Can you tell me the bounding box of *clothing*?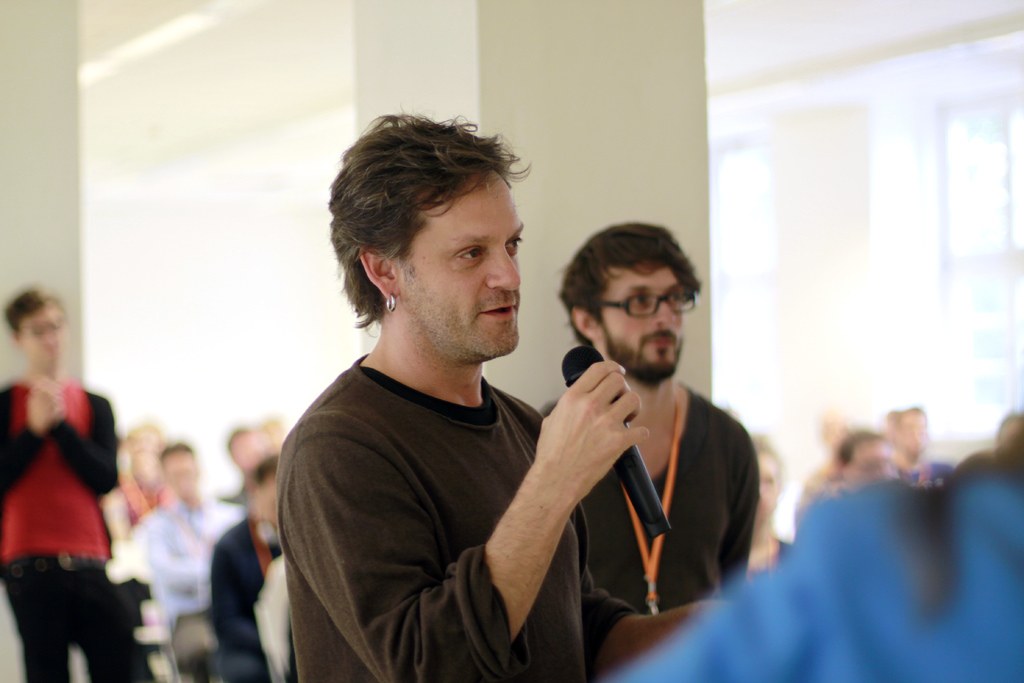
bbox(251, 227, 778, 682).
